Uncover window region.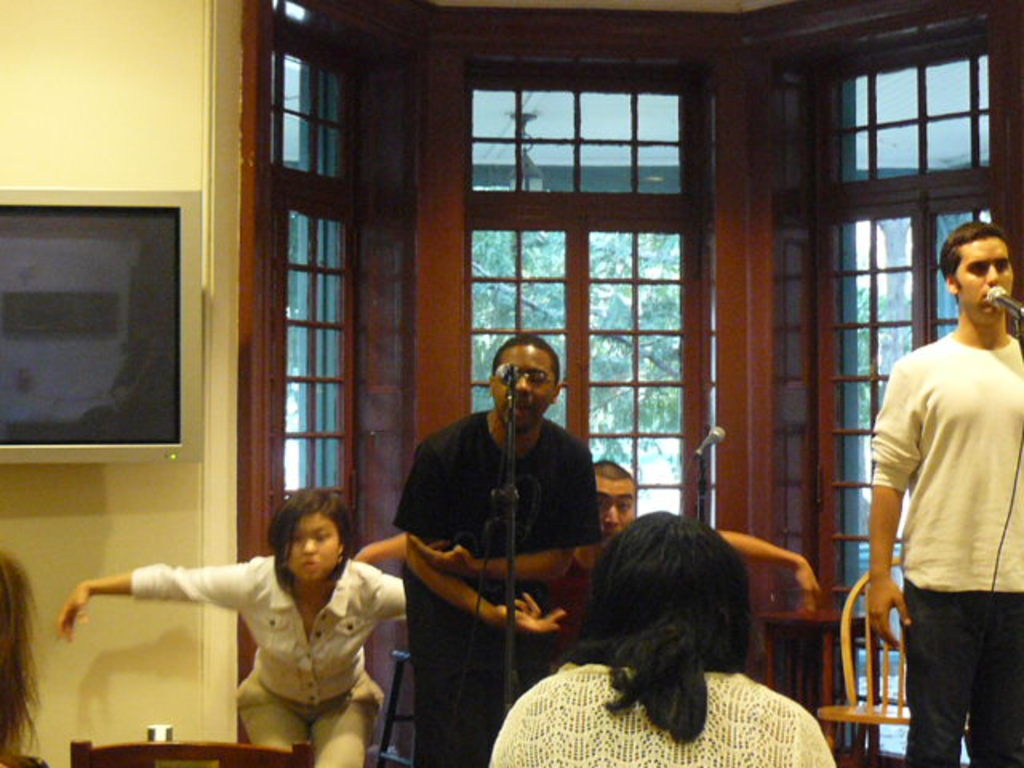
Uncovered: {"left": 237, "top": 3, "right": 1022, "bottom": 766}.
